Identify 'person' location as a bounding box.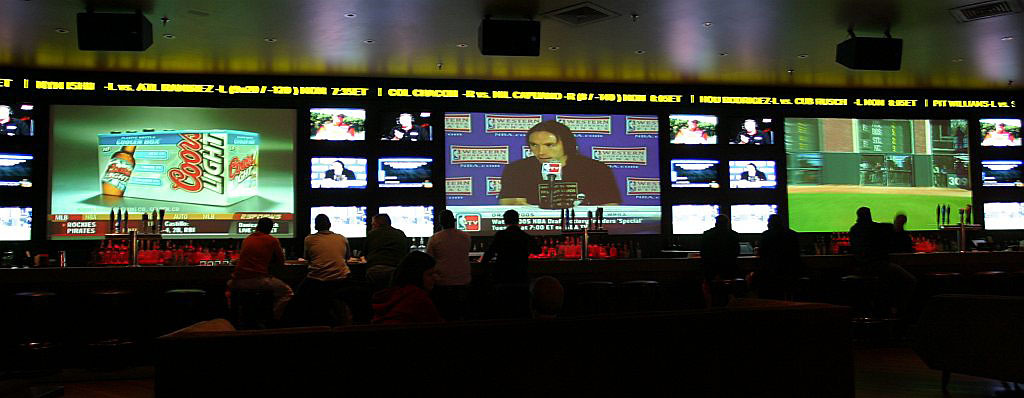
488, 208, 539, 284.
